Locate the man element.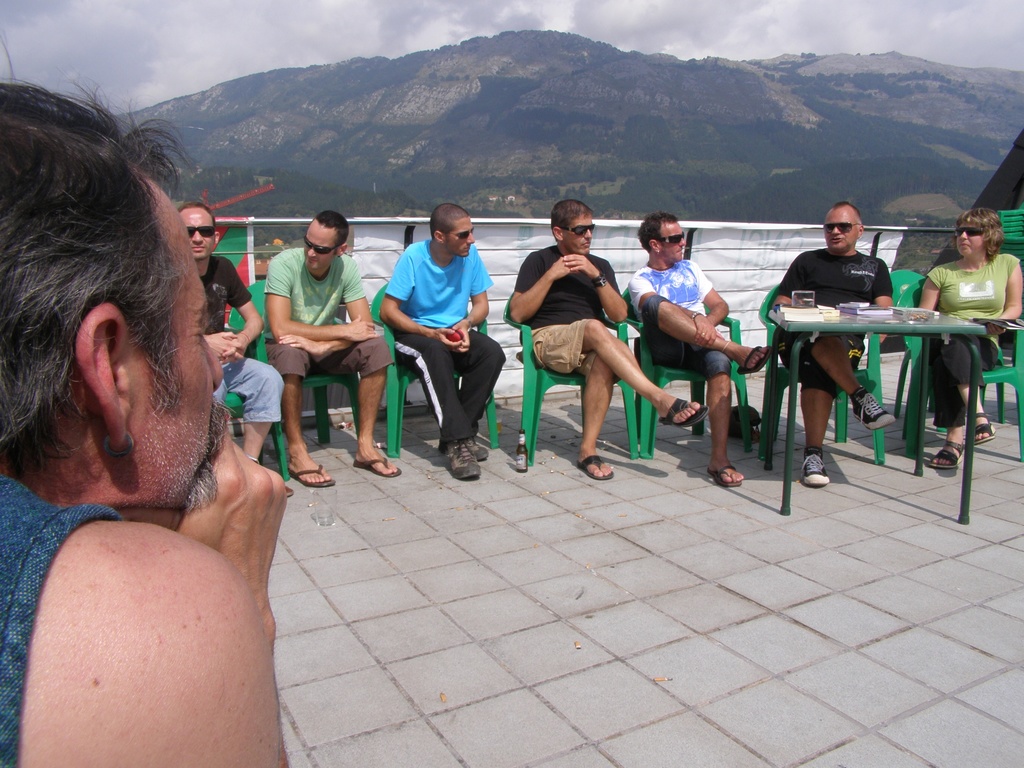
Element bbox: select_region(753, 216, 884, 457).
